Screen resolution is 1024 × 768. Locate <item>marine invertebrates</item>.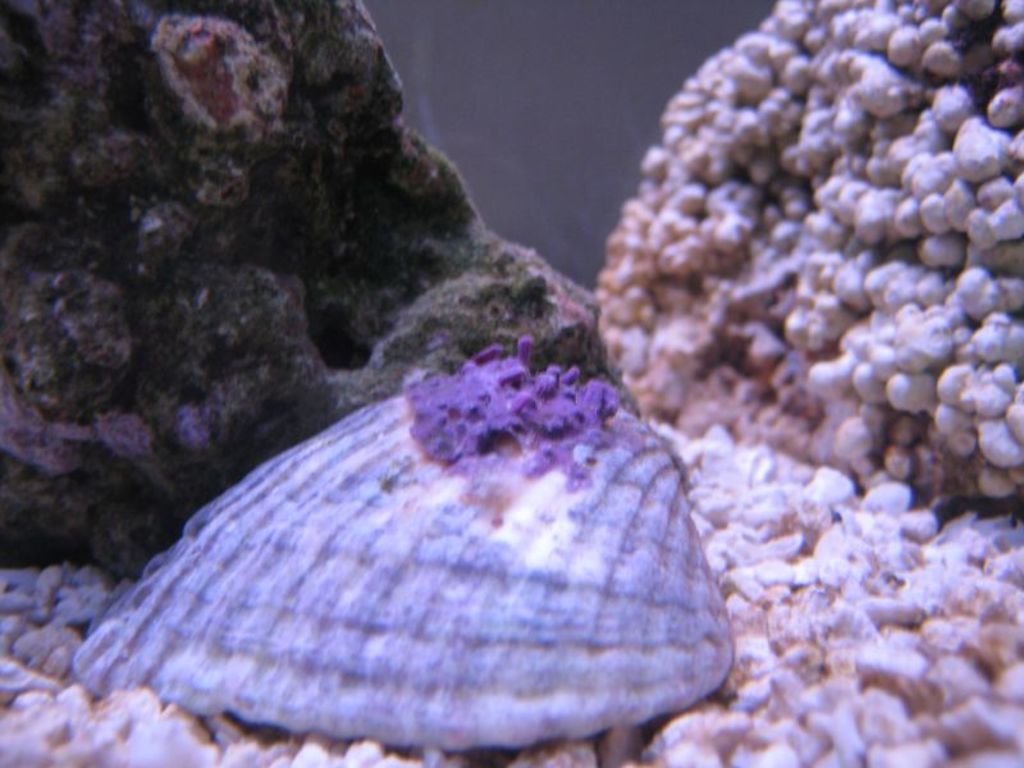
(561, 0, 1023, 598).
